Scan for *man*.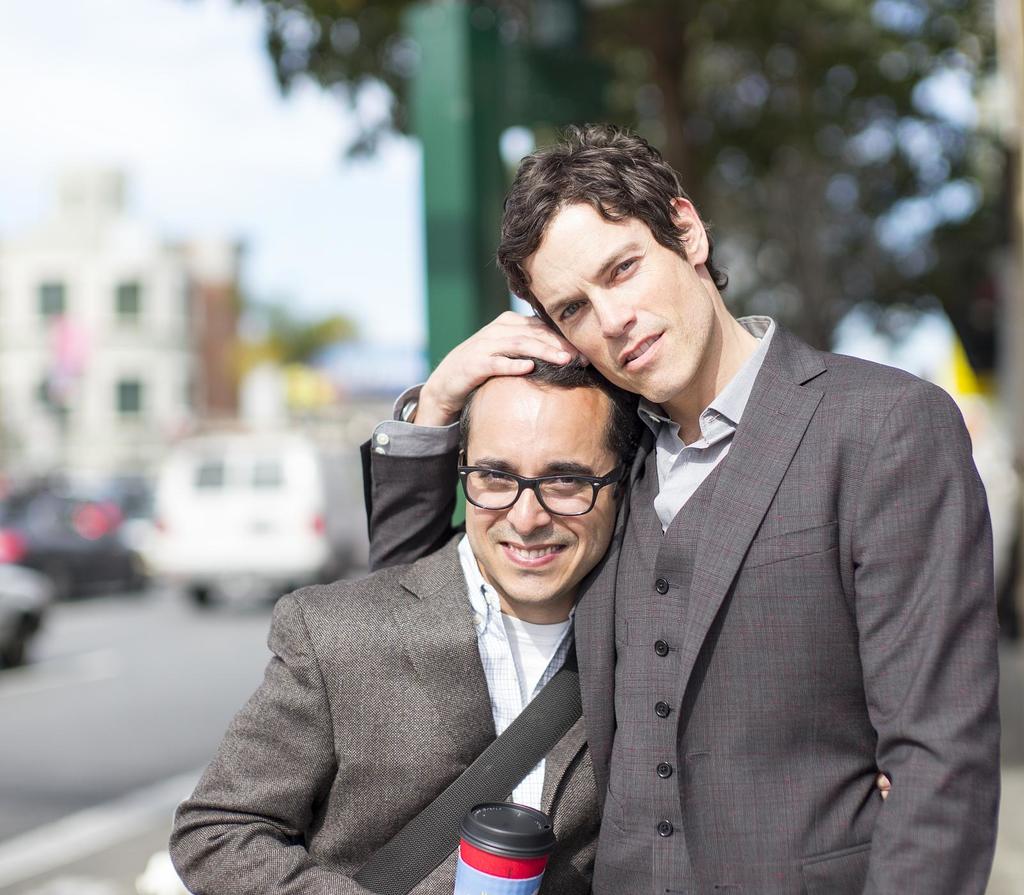
Scan result: BBox(494, 161, 995, 894).
